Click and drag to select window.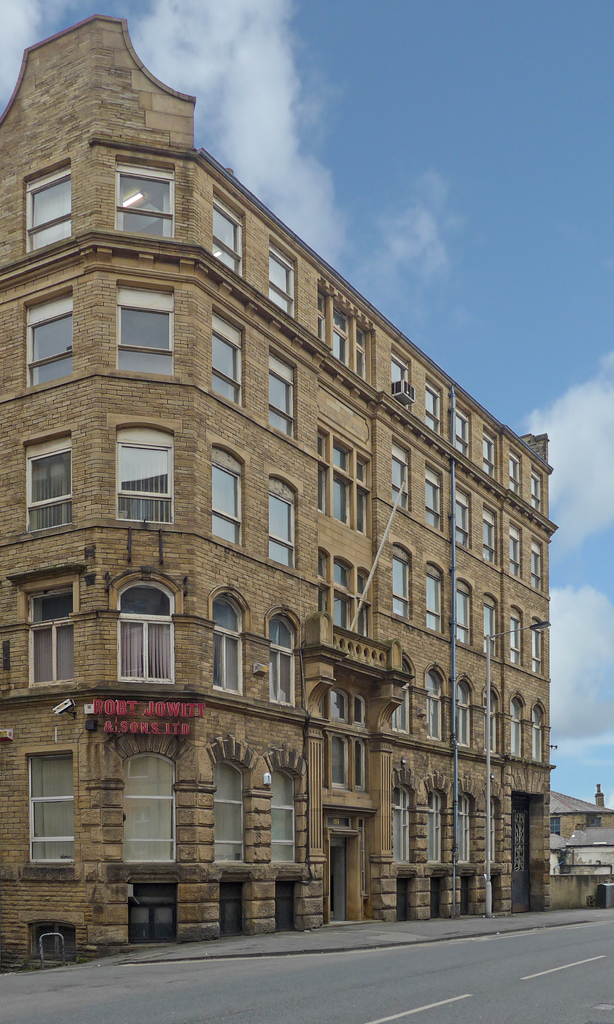
Selection: pyautogui.locateOnScreen(268, 346, 294, 444).
